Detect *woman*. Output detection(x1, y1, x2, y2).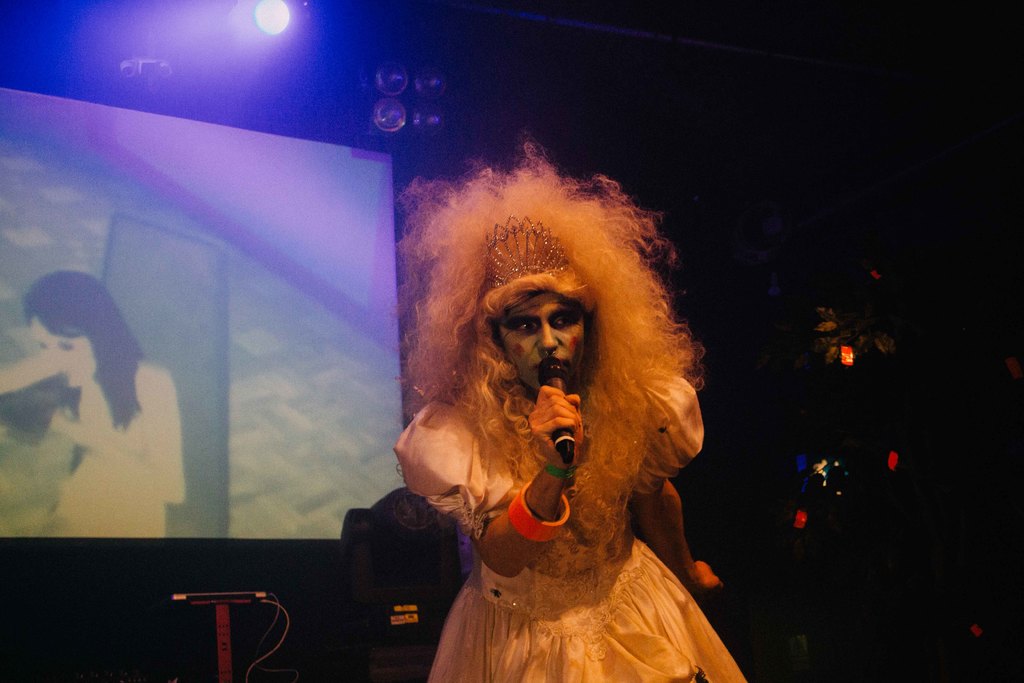
detection(18, 270, 185, 539).
